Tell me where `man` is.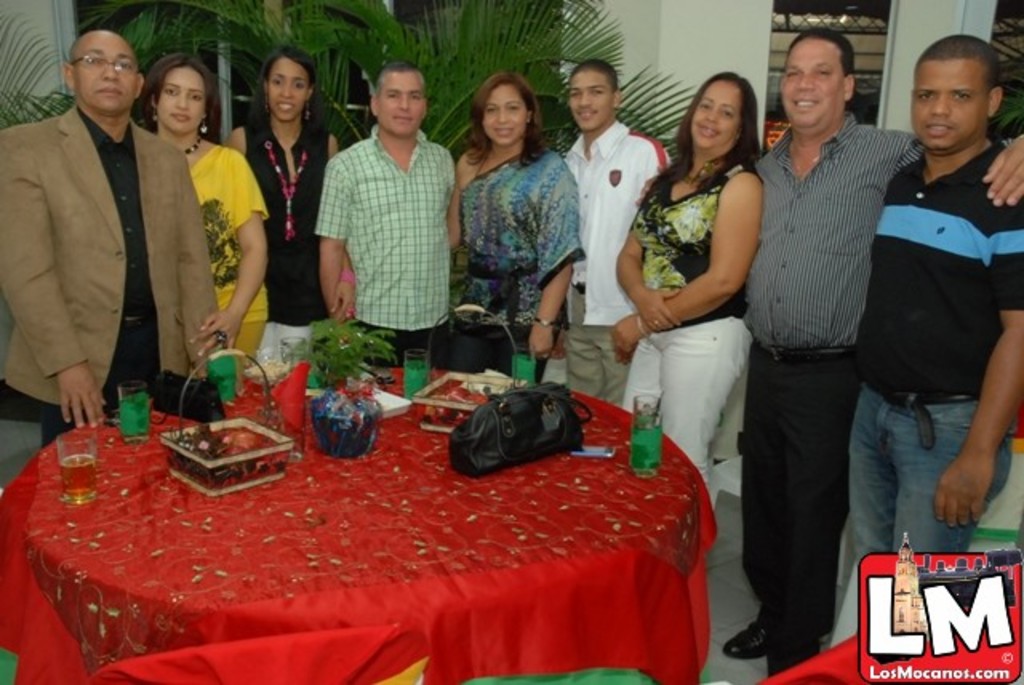
`man` is at (left=0, top=32, right=229, bottom=447).
